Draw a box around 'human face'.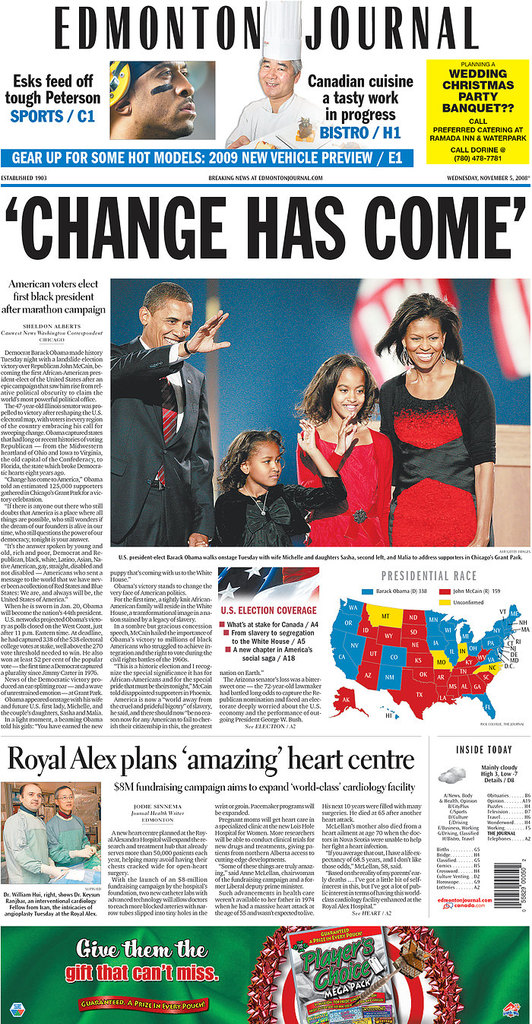
260,59,291,95.
